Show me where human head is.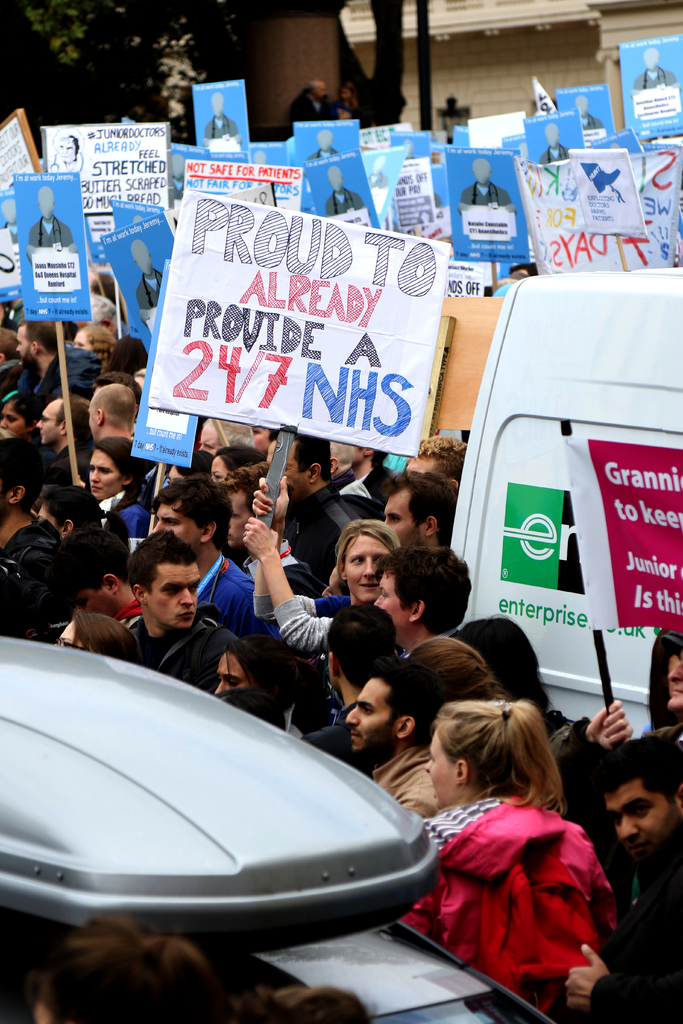
human head is at <bbox>318, 127, 333, 152</bbox>.
